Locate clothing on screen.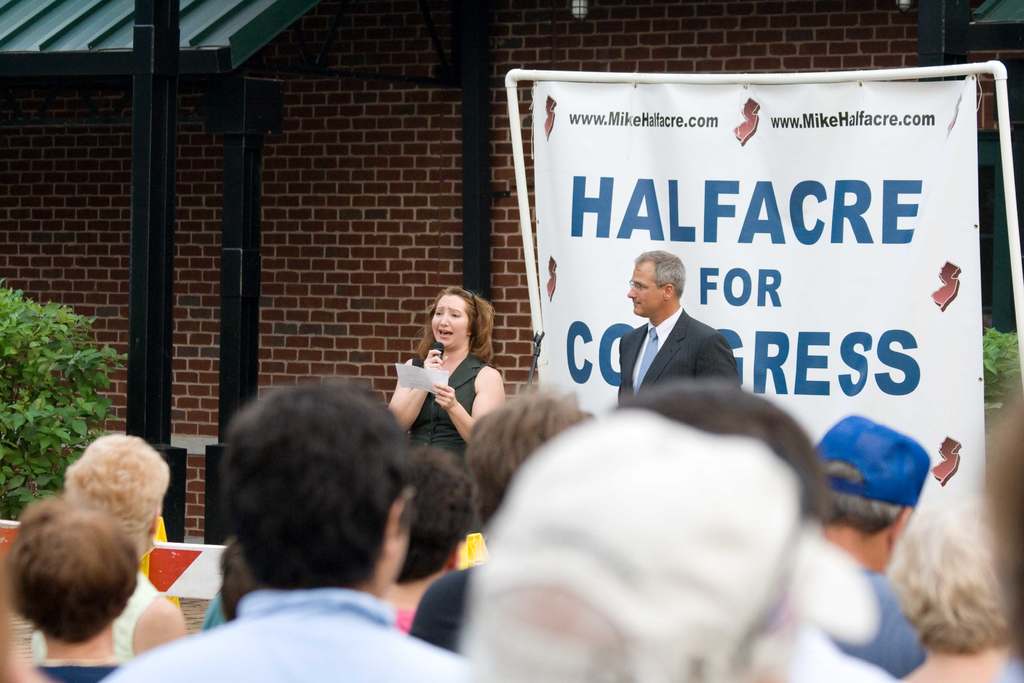
On screen at <box>439,362,927,682</box>.
